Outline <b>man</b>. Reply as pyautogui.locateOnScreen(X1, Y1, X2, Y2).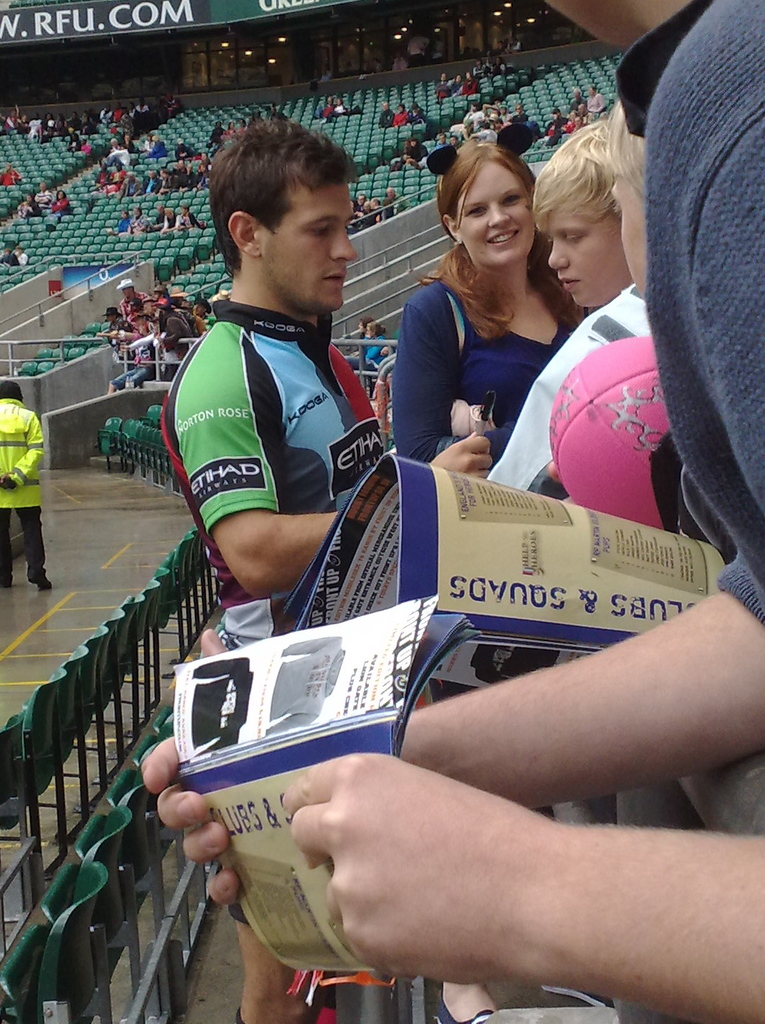
pyautogui.locateOnScreen(0, 381, 55, 591).
